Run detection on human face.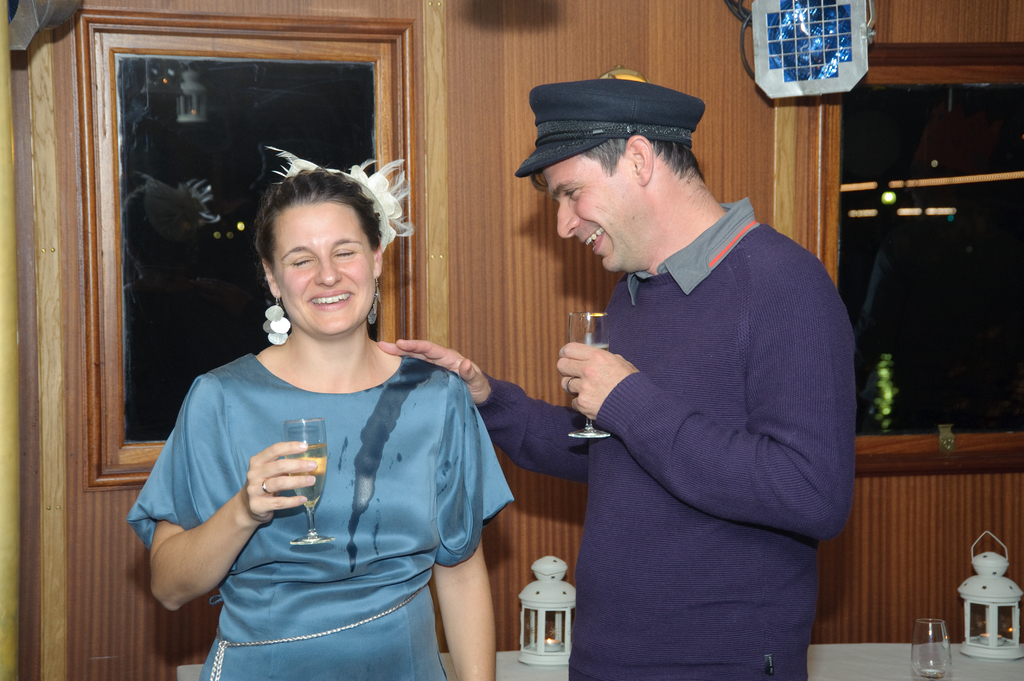
Result: bbox=(545, 151, 661, 275).
